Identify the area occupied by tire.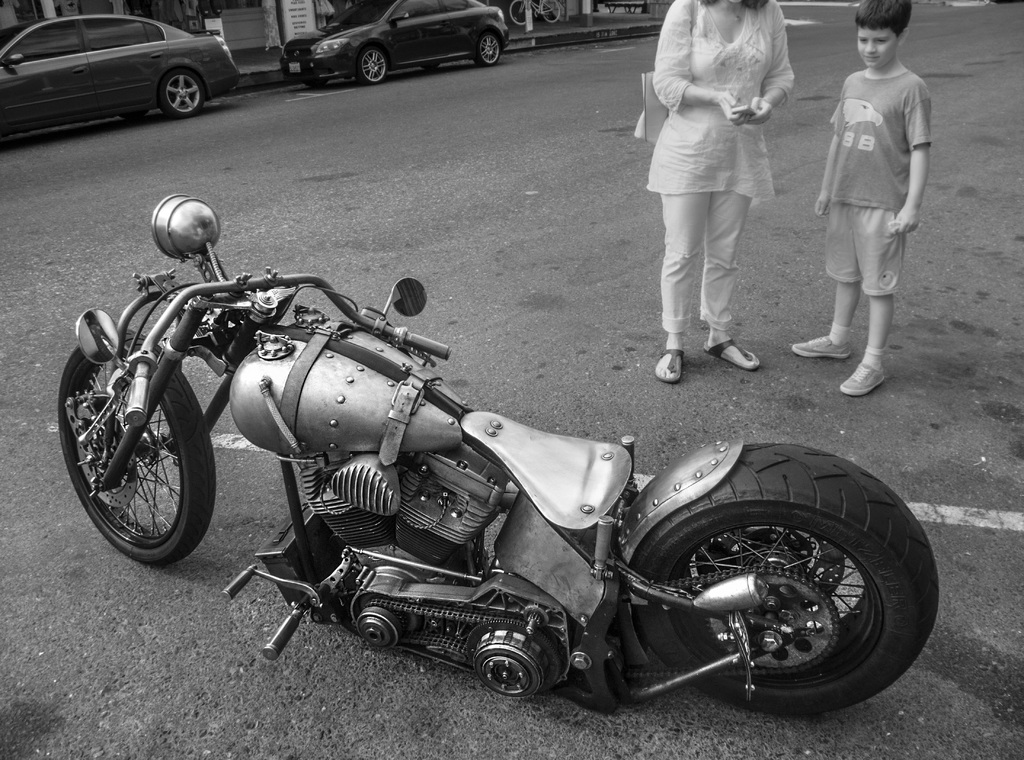
Area: detection(158, 70, 206, 120).
